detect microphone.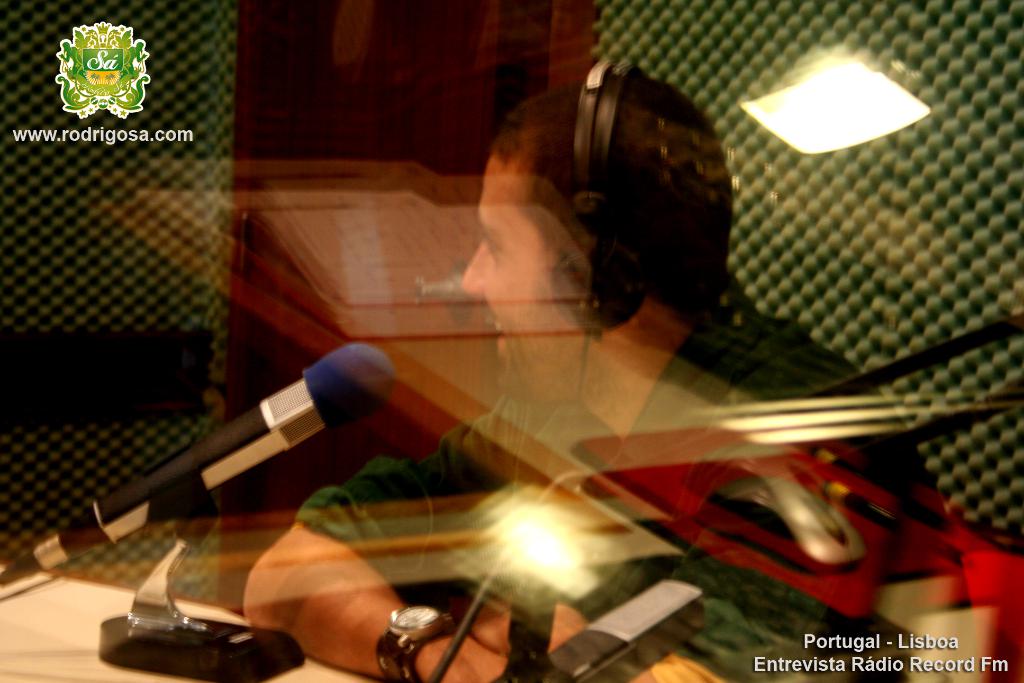
Detected at left=31, top=338, right=403, bottom=564.
